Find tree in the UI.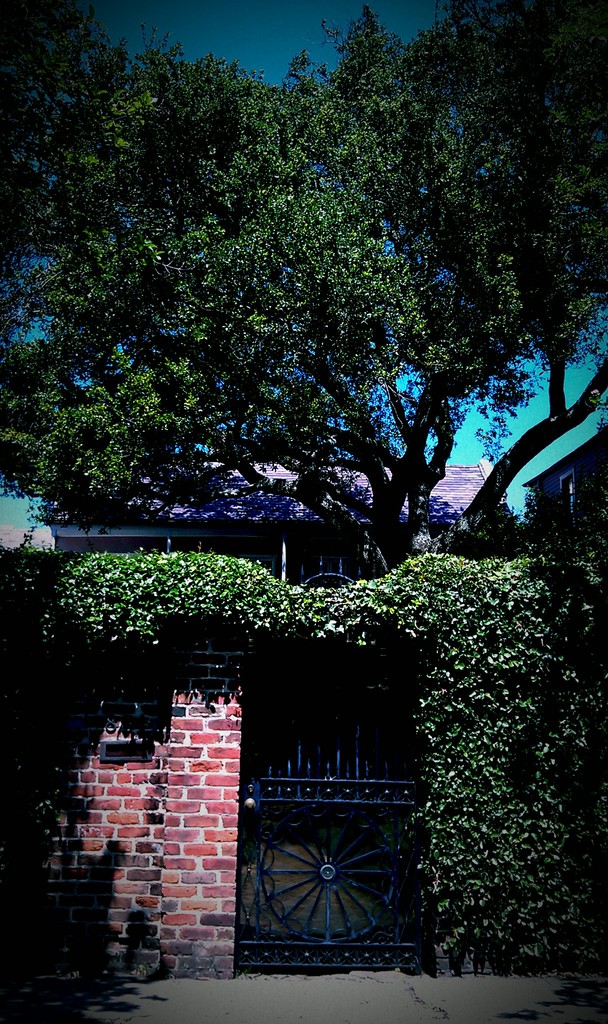
UI element at region(0, 0, 607, 575).
